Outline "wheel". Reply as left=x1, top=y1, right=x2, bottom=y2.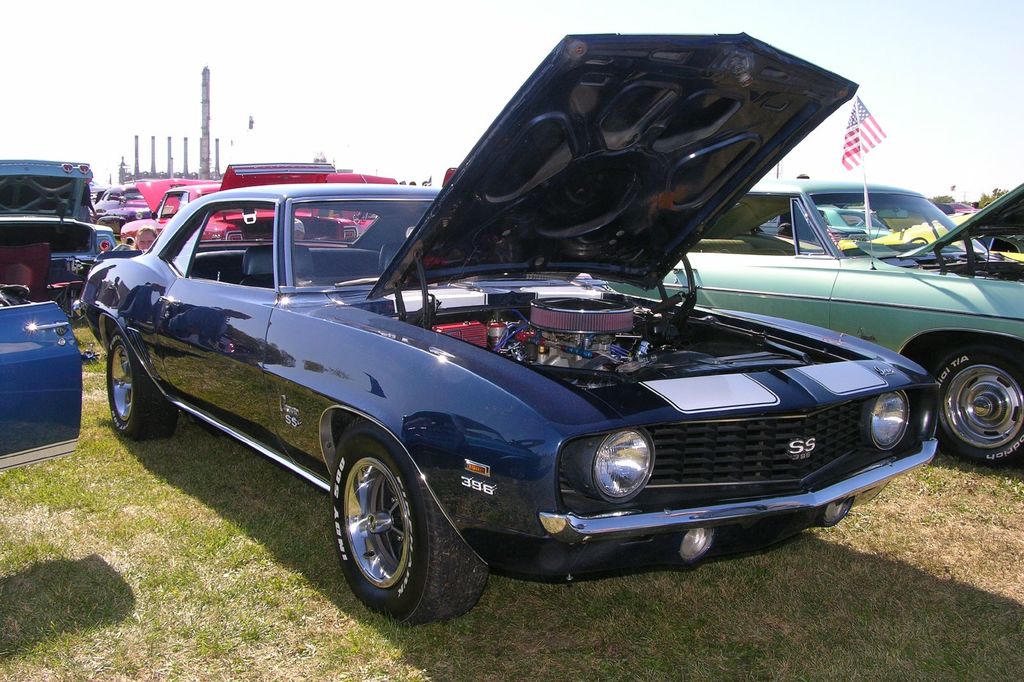
left=925, top=338, right=1023, bottom=470.
